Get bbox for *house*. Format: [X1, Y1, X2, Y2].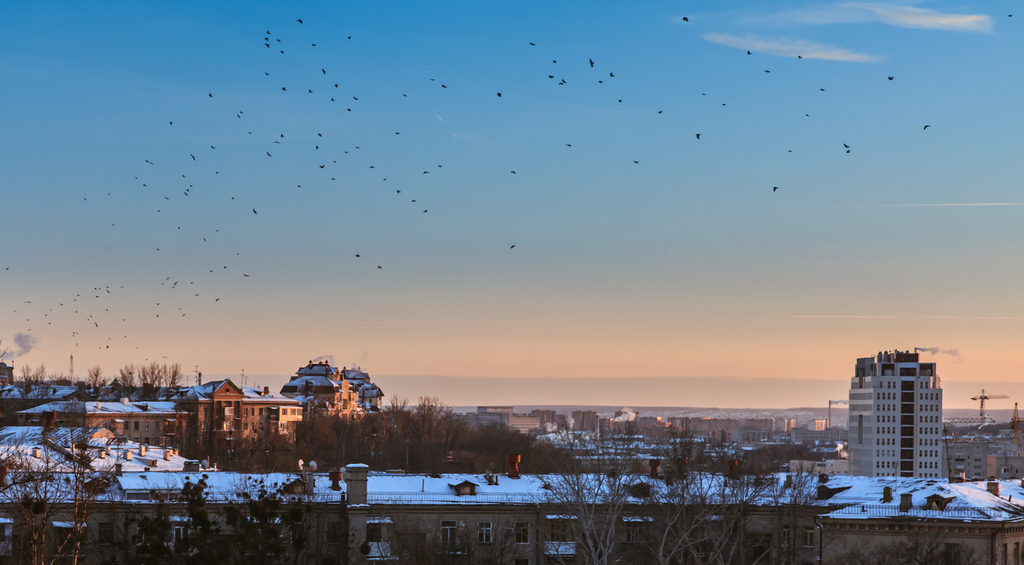
[836, 350, 945, 482].
